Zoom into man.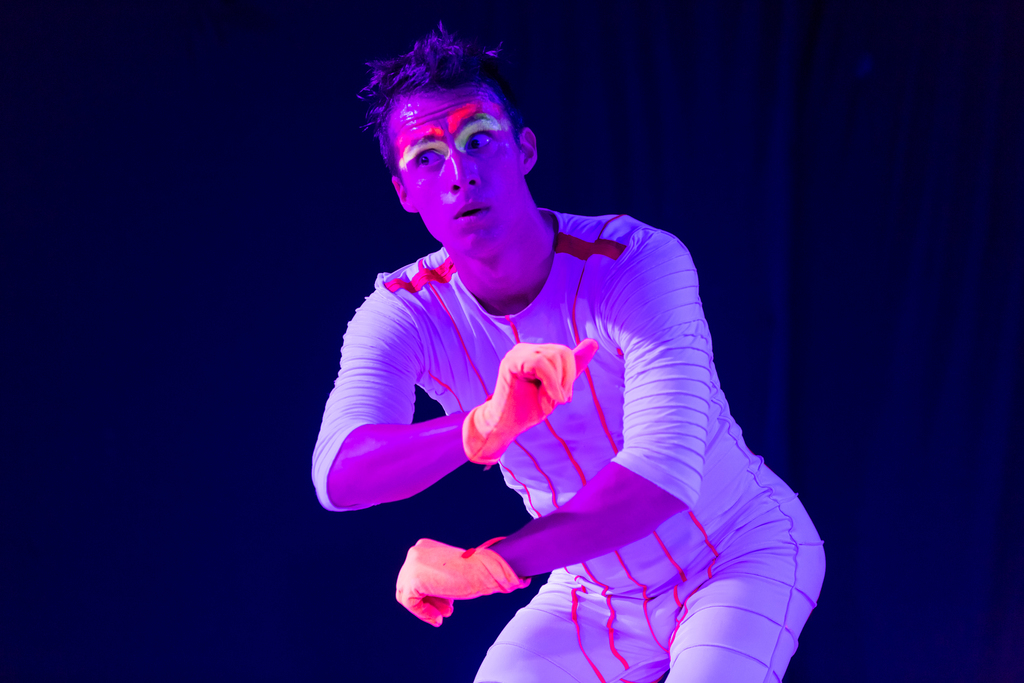
Zoom target: region(294, 54, 811, 680).
